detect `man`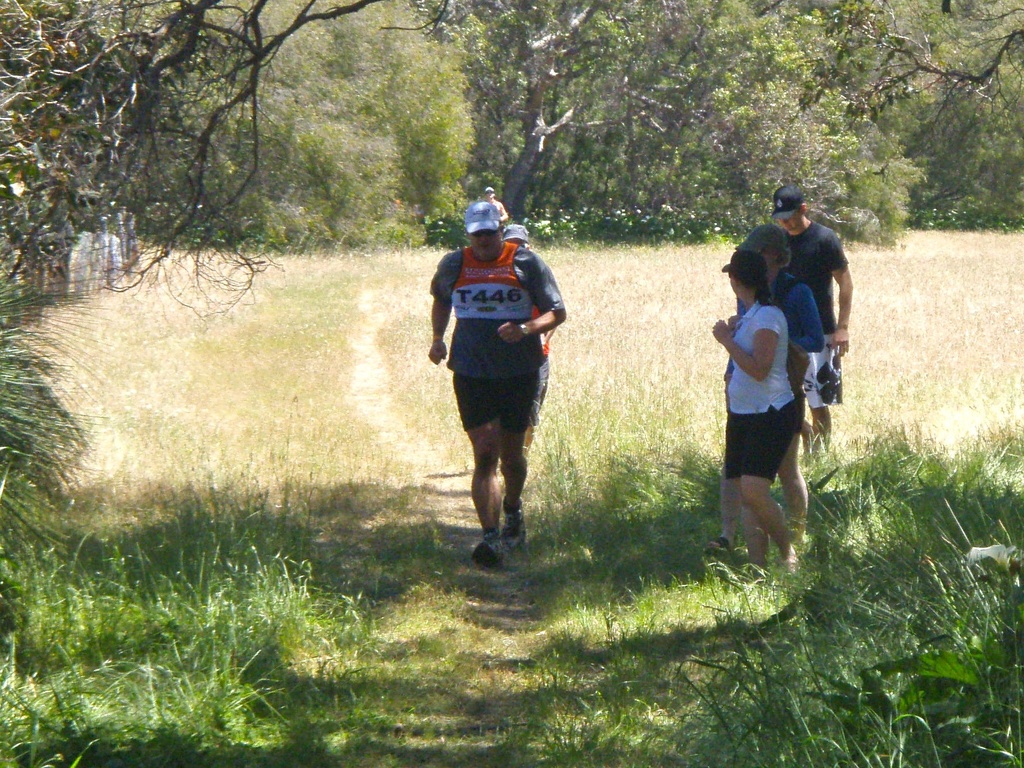
704,224,811,557
